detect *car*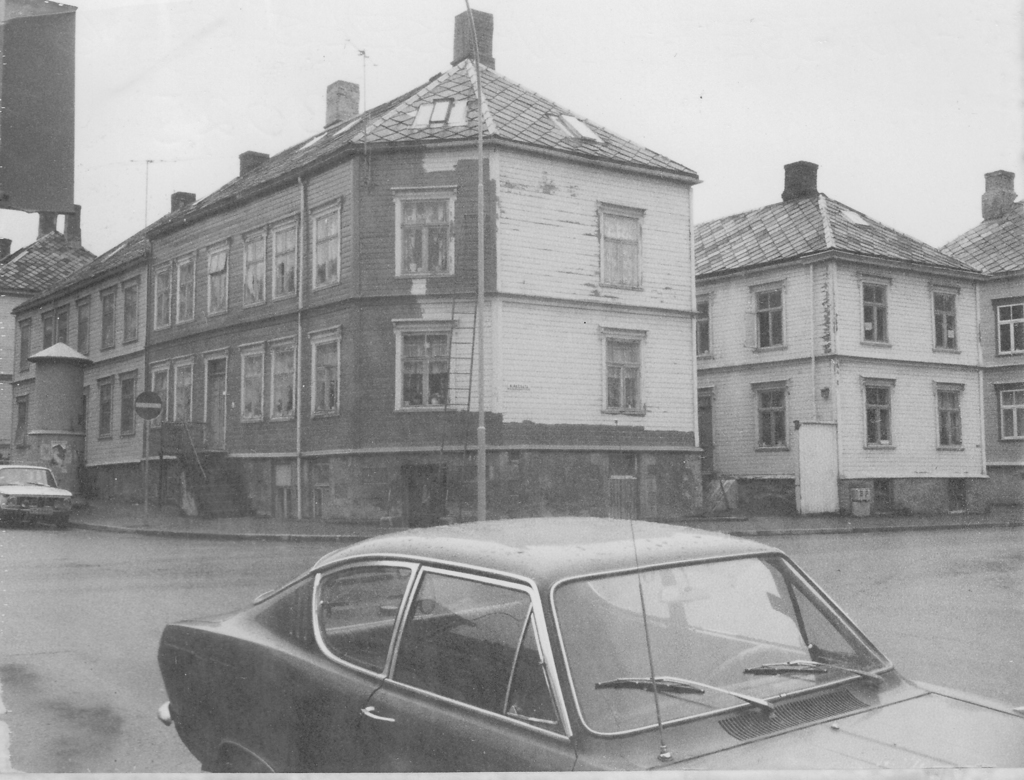
detection(0, 461, 72, 530)
